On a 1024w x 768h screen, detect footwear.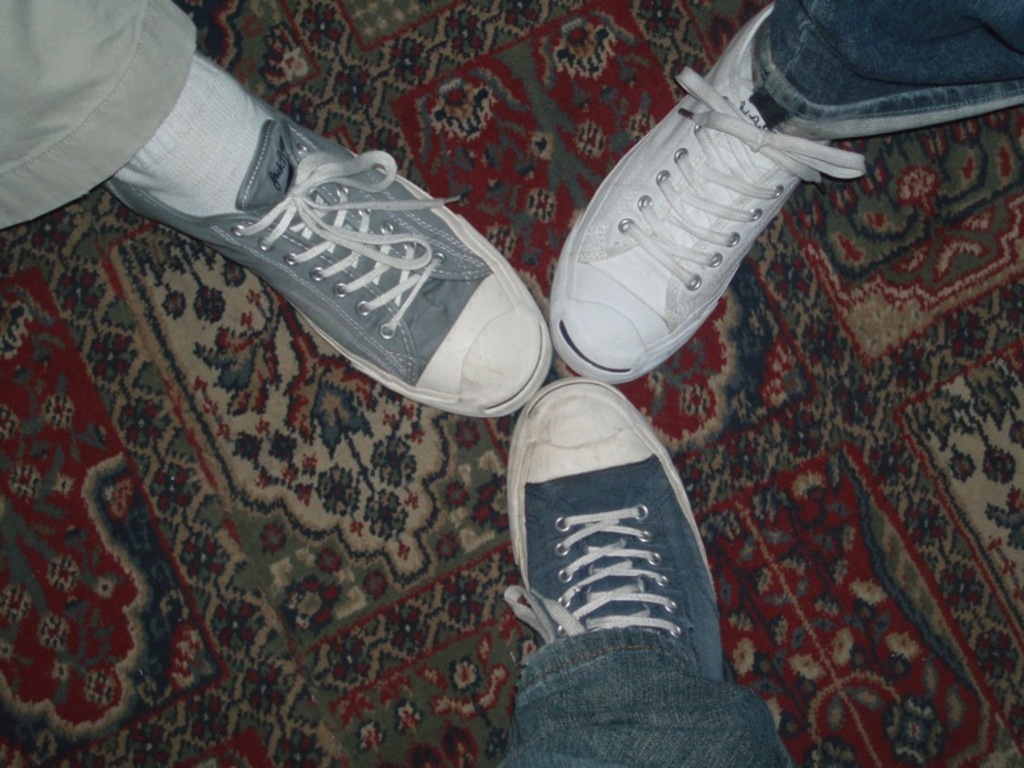
detection(96, 110, 549, 422).
